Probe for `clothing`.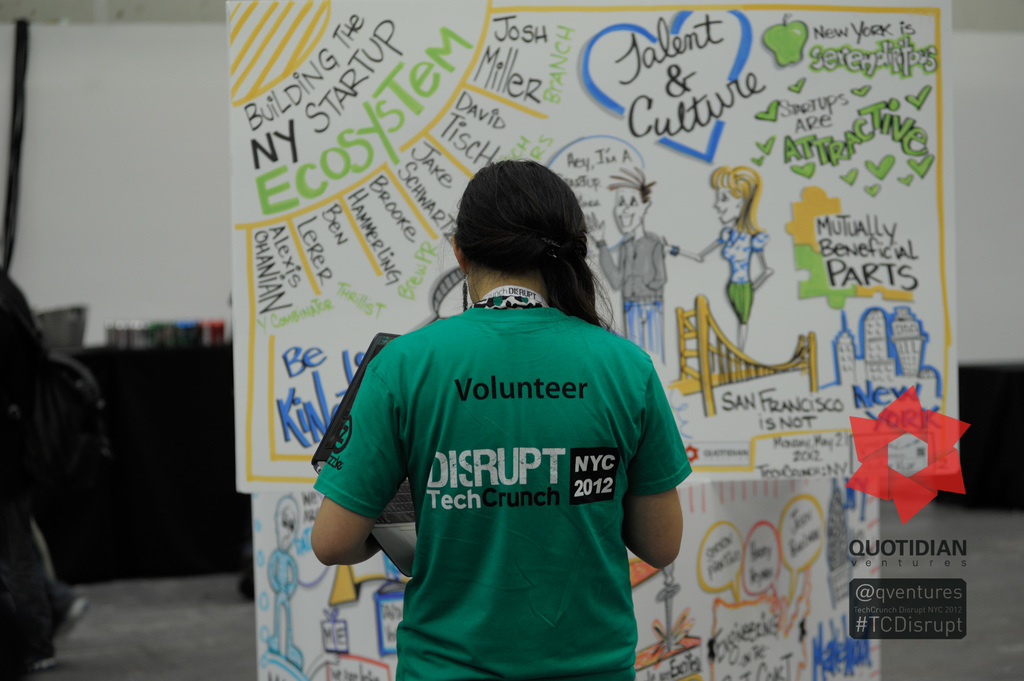
Probe result: locate(718, 225, 762, 323).
